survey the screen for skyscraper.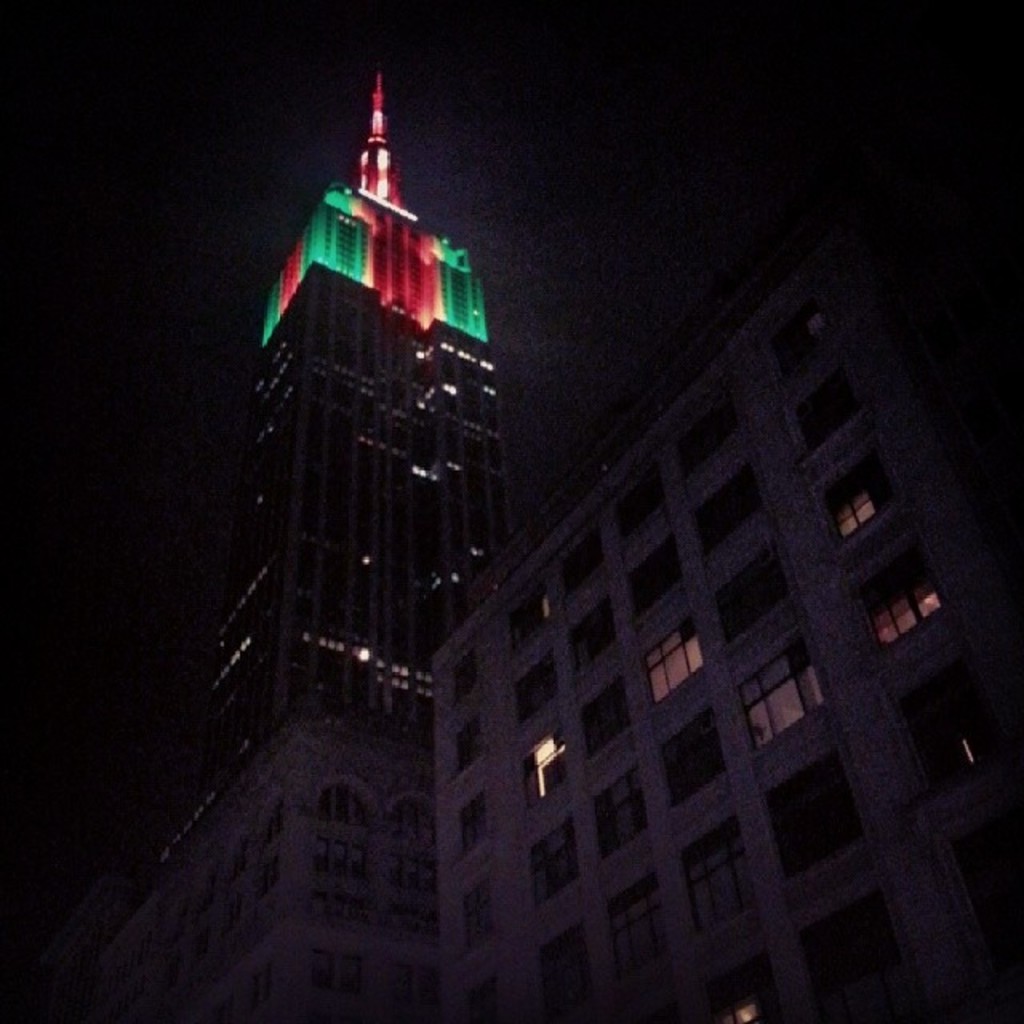
Survey found: [left=93, top=69, right=501, bottom=1022].
